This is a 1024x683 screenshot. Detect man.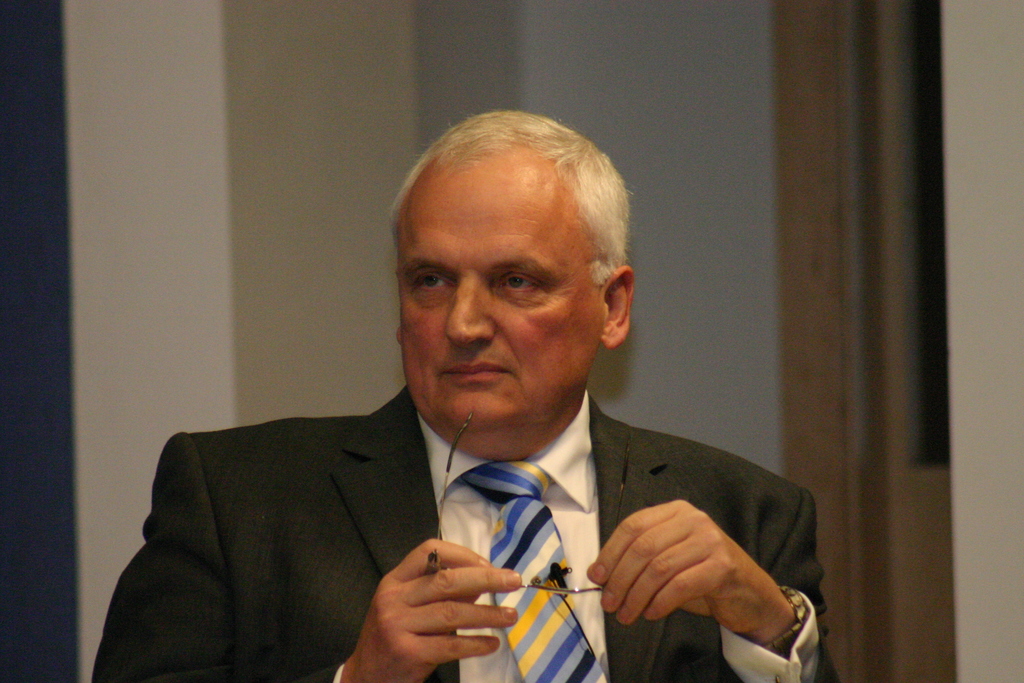
region(90, 108, 824, 682).
